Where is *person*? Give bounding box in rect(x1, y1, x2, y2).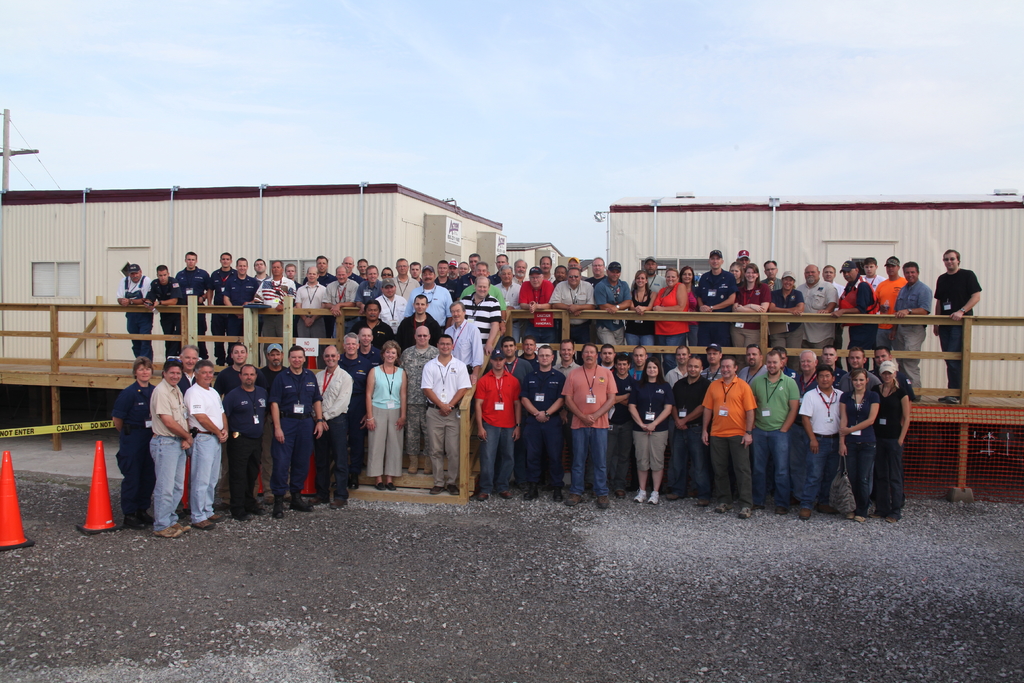
rect(495, 265, 521, 333).
